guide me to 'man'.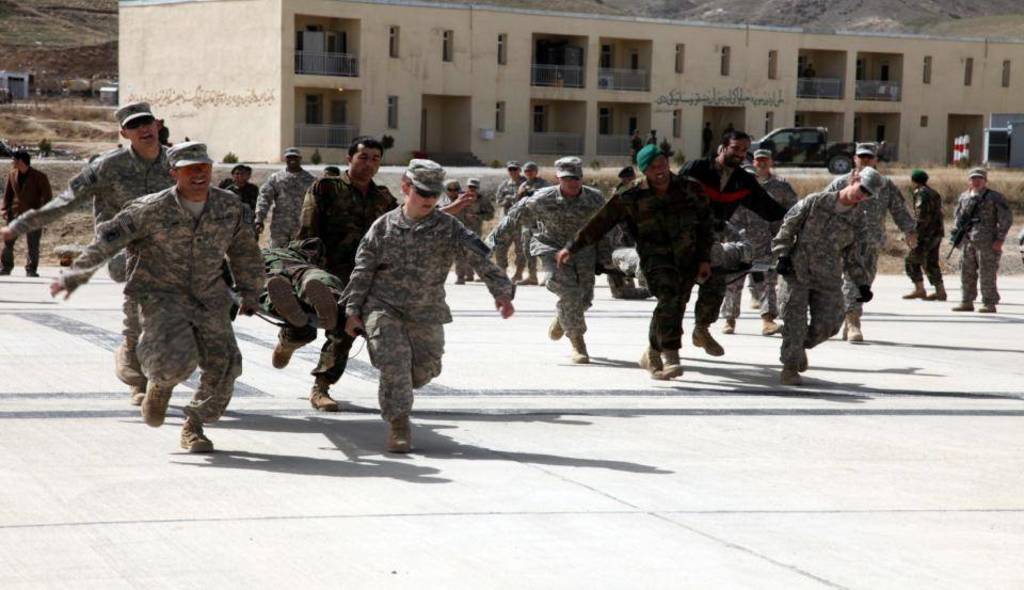
Guidance: select_region(820, 140, 921, 341).
